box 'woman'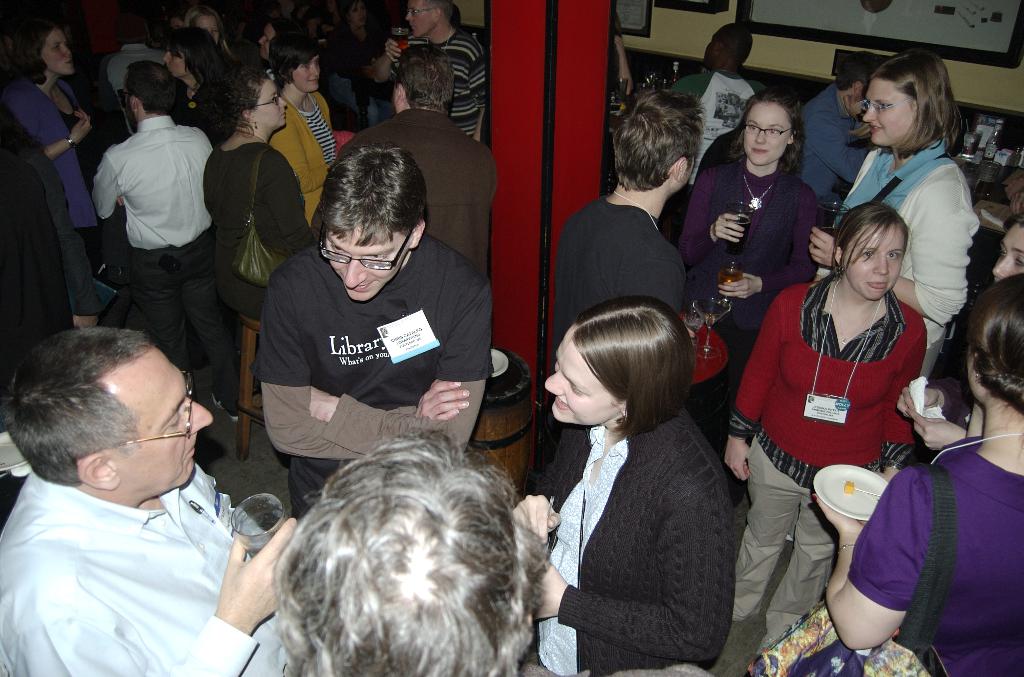
x1=993 y1=208 x2=1023 y2=291
